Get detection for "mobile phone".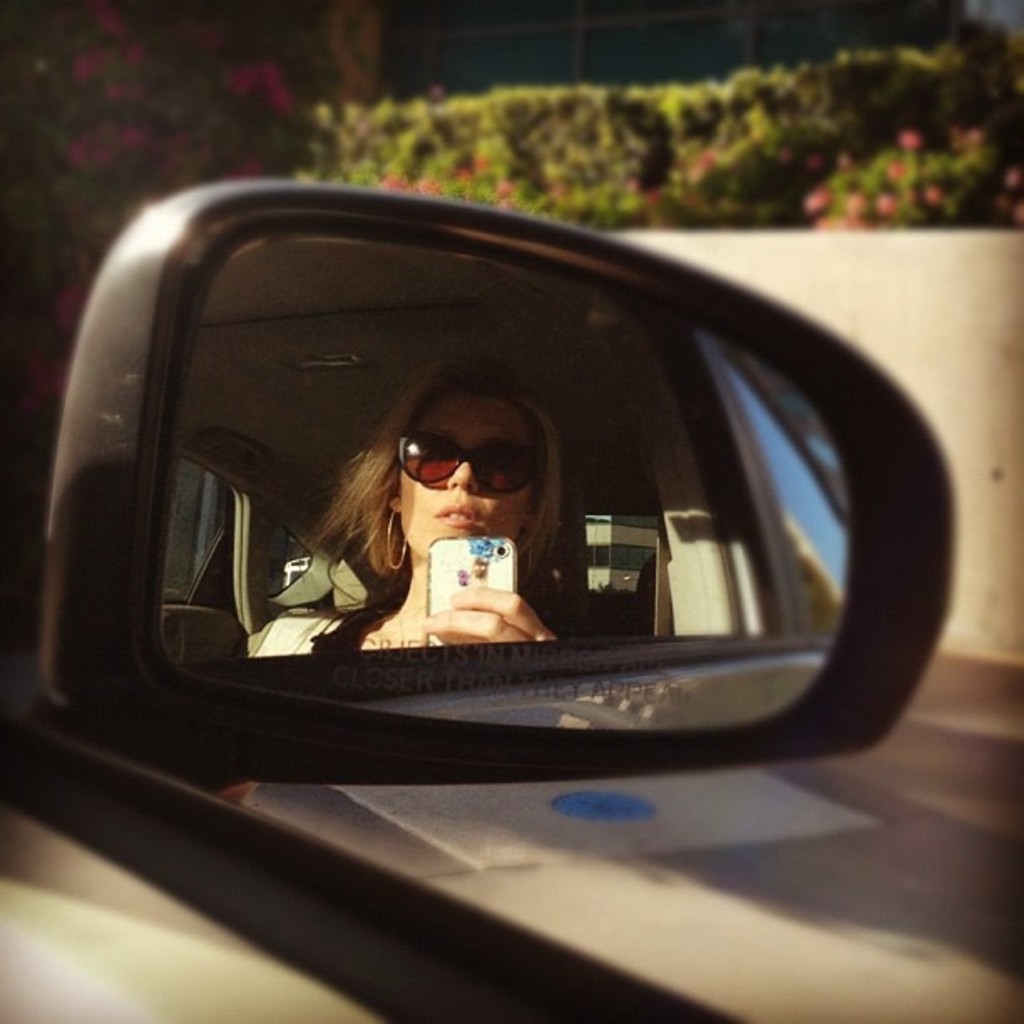
Detection: region(422, 535, 524, 648).
